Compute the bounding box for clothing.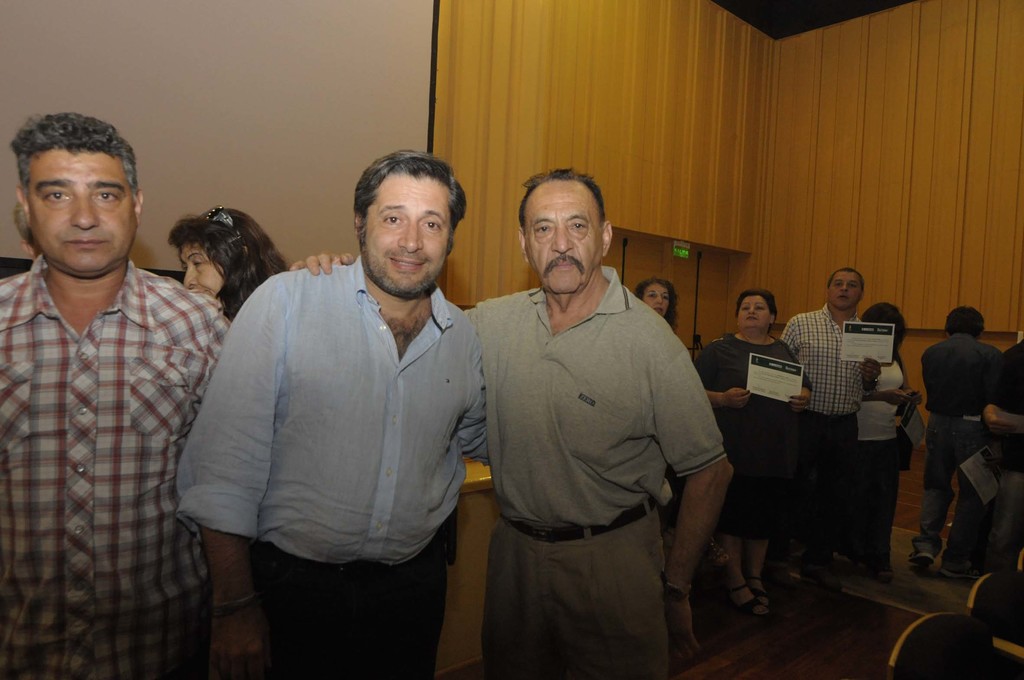
x1=632 y1=280 x2=680 y2=331.
